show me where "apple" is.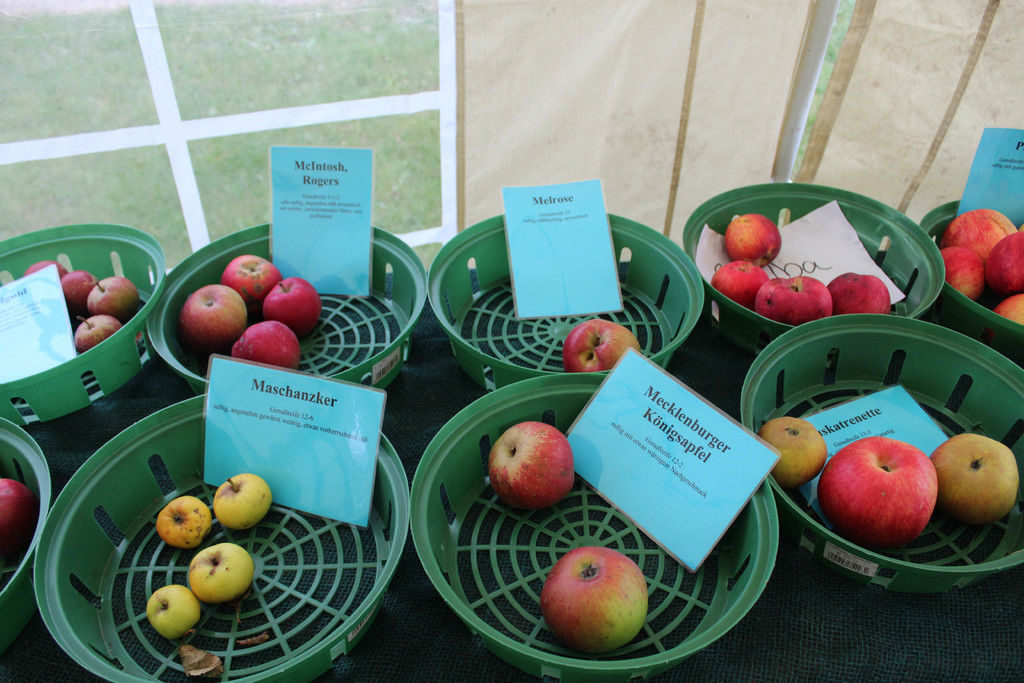
"apple" is at <region>214, 472, 271, 525</region>.
